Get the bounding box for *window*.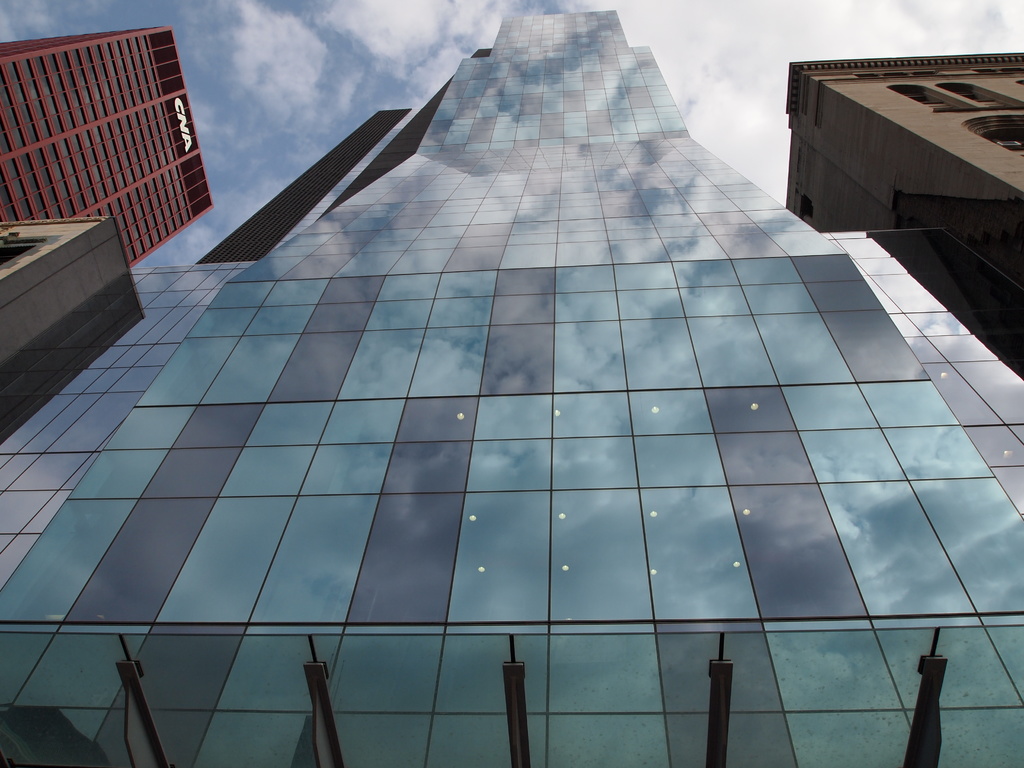
bbox(888, 81, 975, 110).
